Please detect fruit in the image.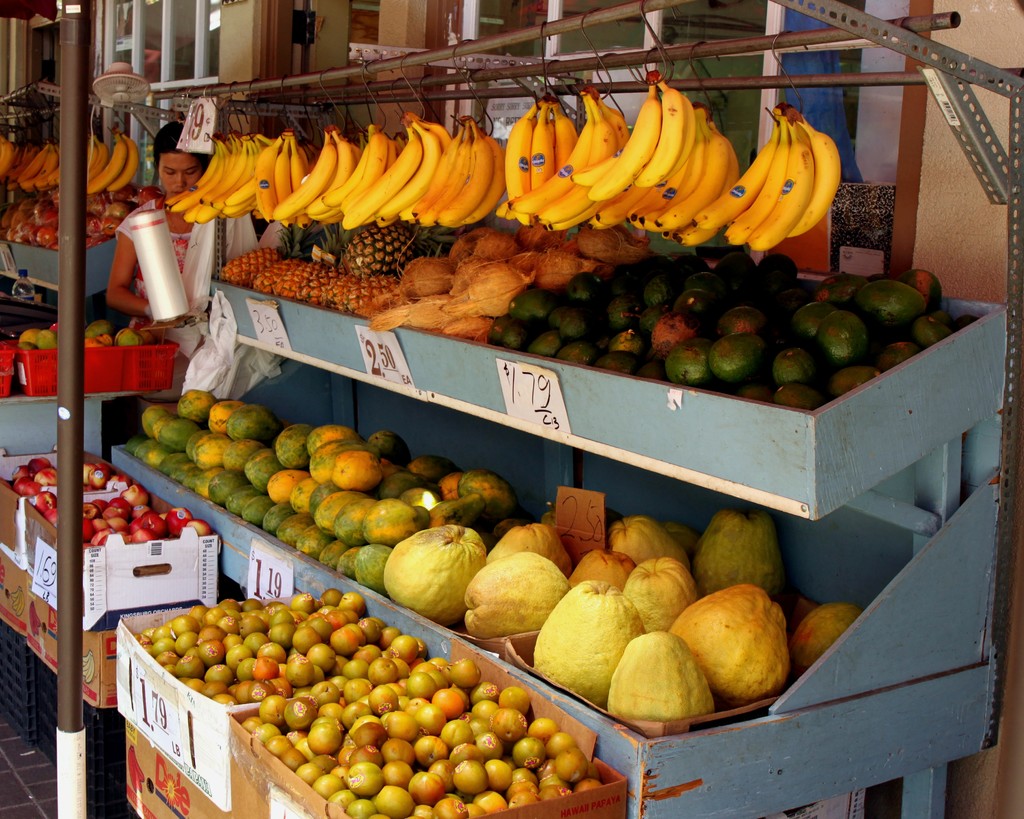
{"x1": 660, "y1": 582, "x2": 794, "y2": 706}.
